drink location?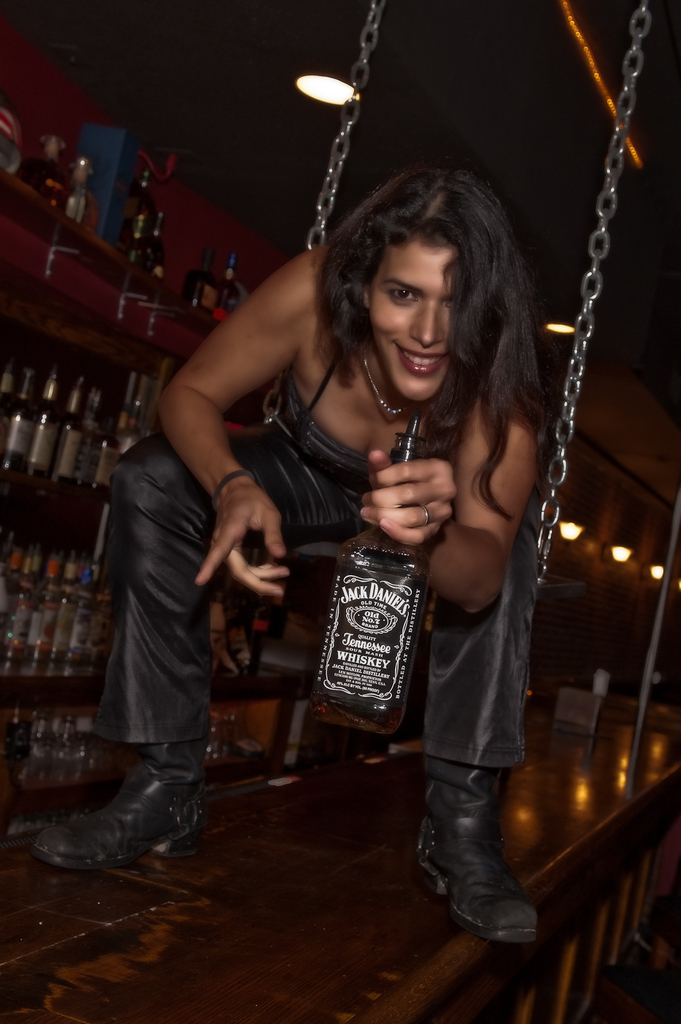
{"left": 220, "top": 254, "right": 240, "bottom": 306}
